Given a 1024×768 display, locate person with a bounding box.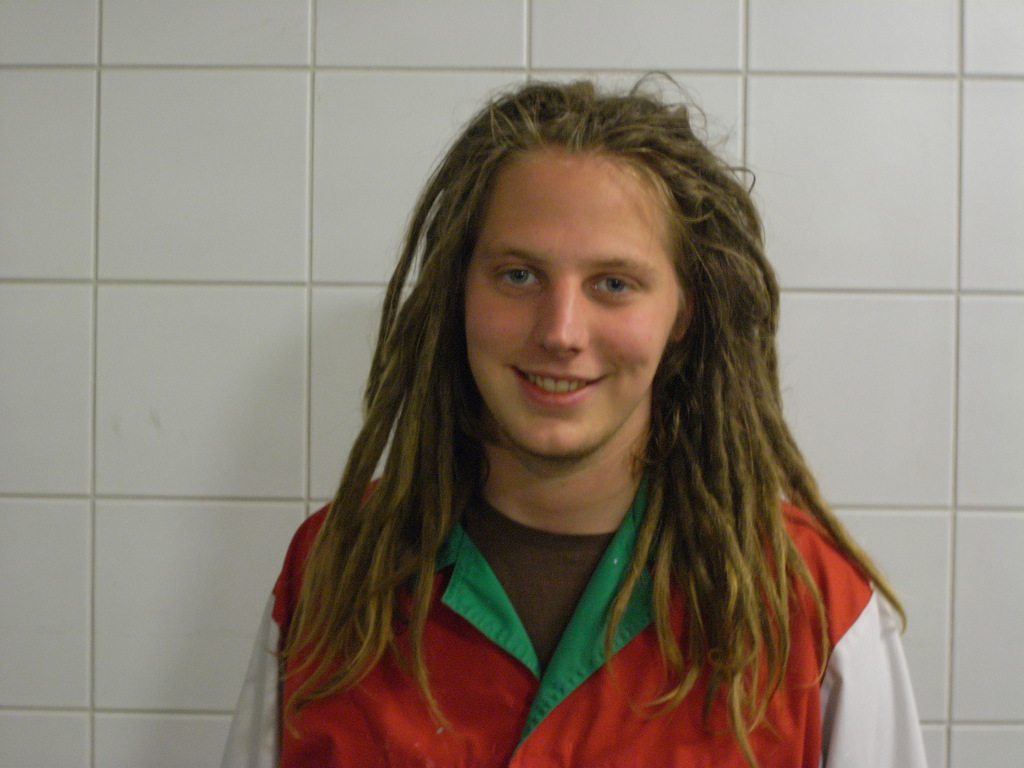
Located: rect(216, 63, 924, 767).
